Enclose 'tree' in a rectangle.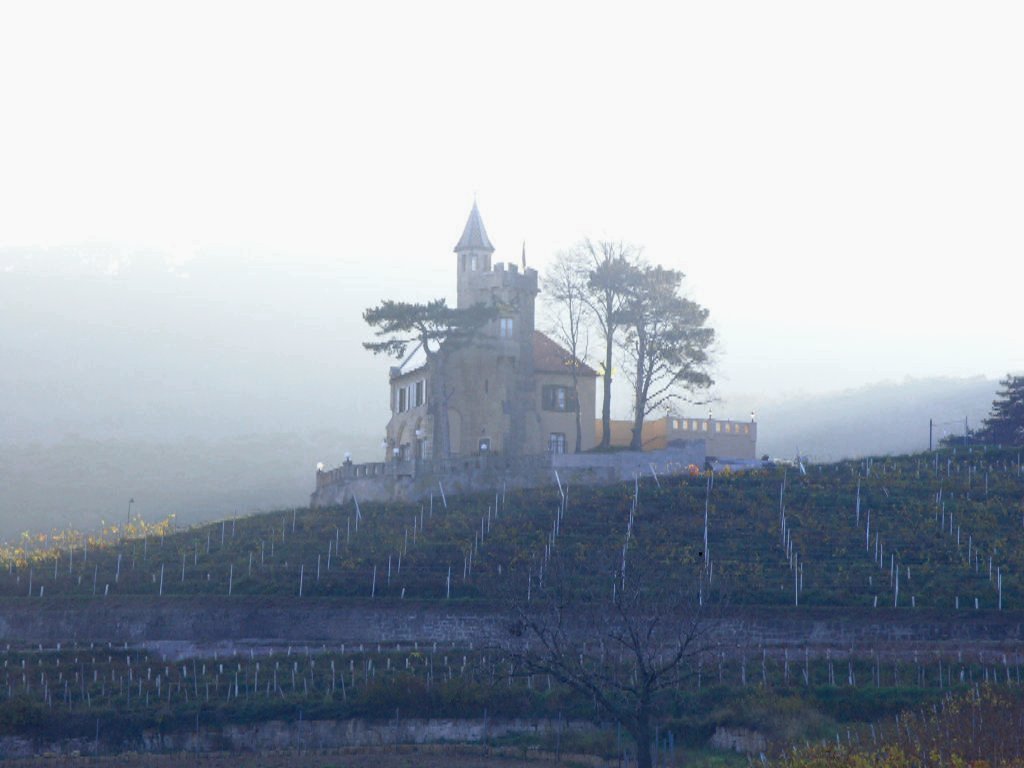
bbox(359, 292, 498, 458).
